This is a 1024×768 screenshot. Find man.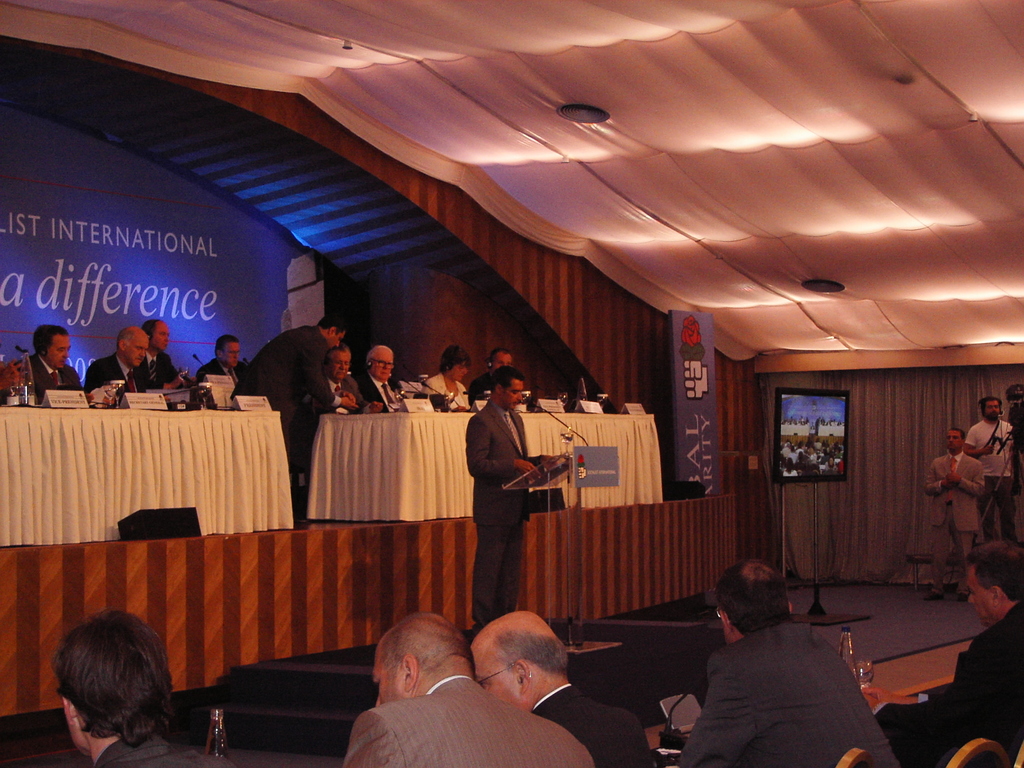
Bounding box: <box>332,340,371,412</box>.
